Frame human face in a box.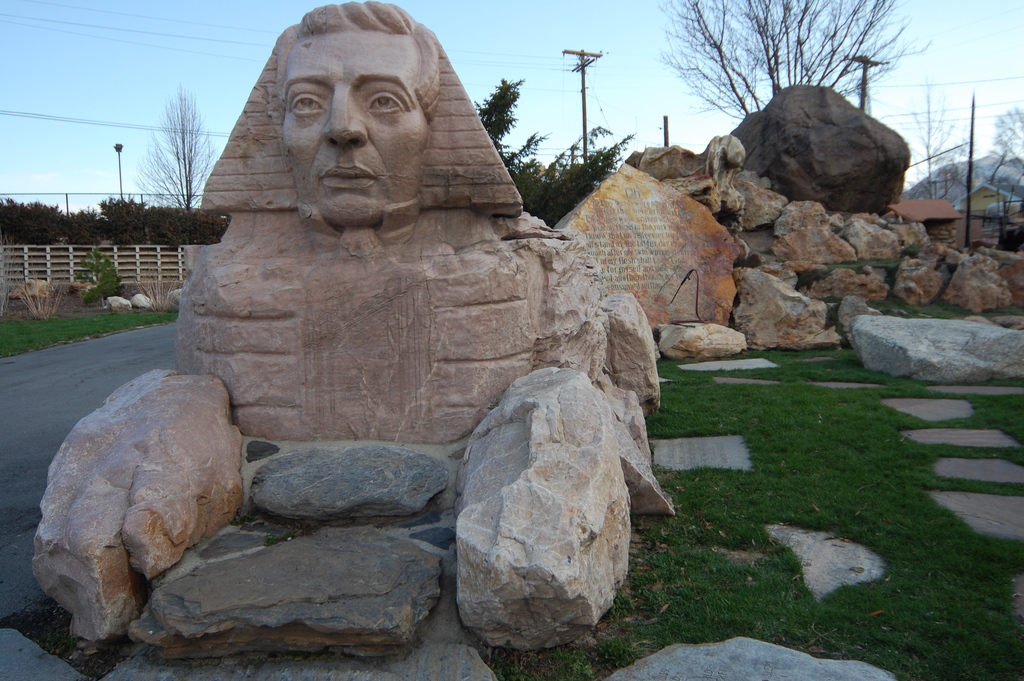
[279,30,430,227].
